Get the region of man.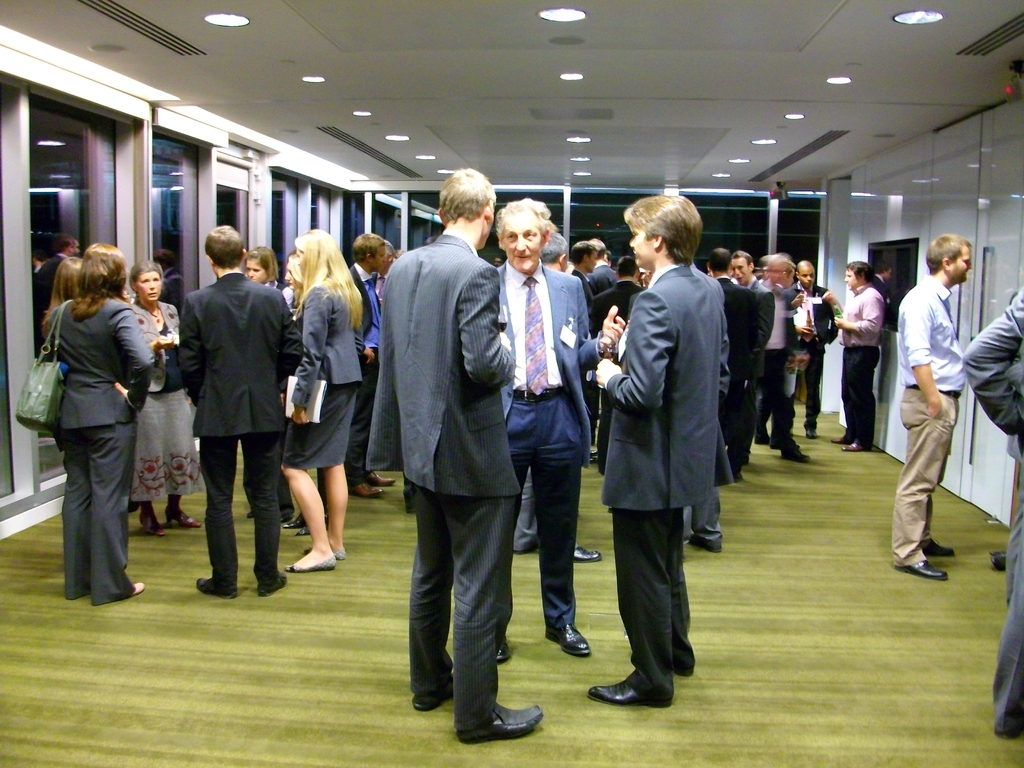
828:266:884:451.
